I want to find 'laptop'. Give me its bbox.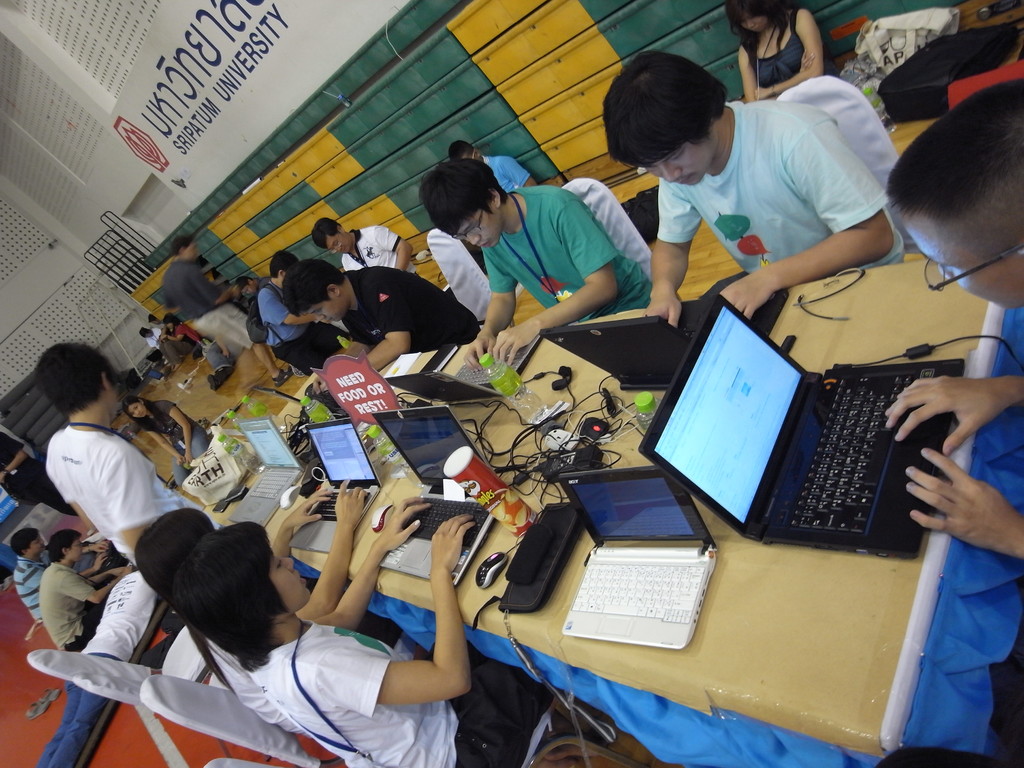
286:416:382:556.
